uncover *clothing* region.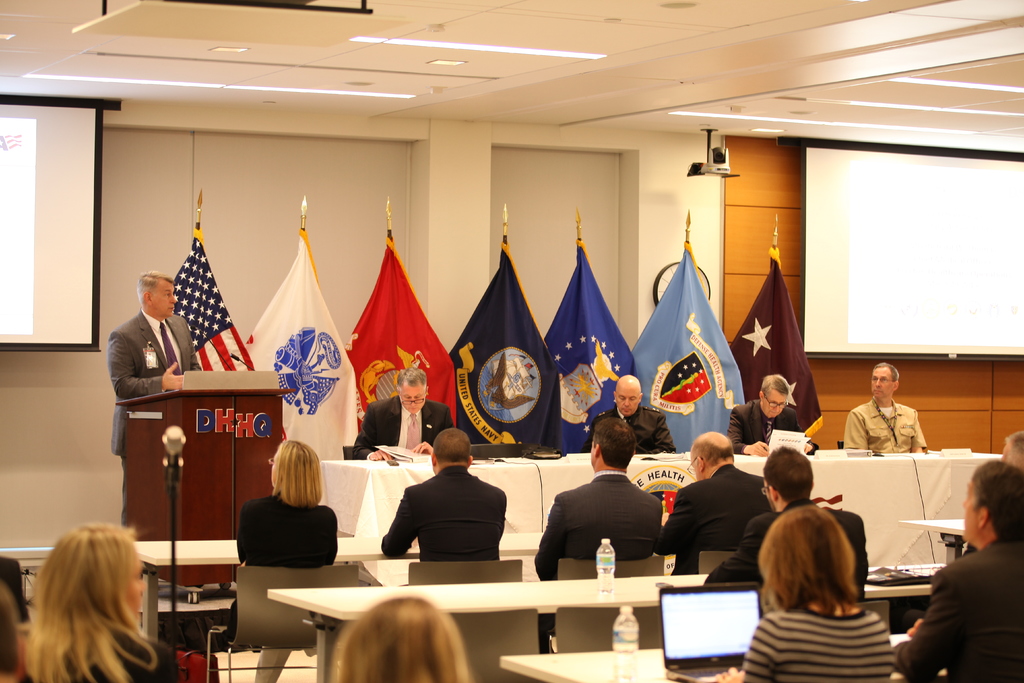
Uncovered: [741,604,891,682].
